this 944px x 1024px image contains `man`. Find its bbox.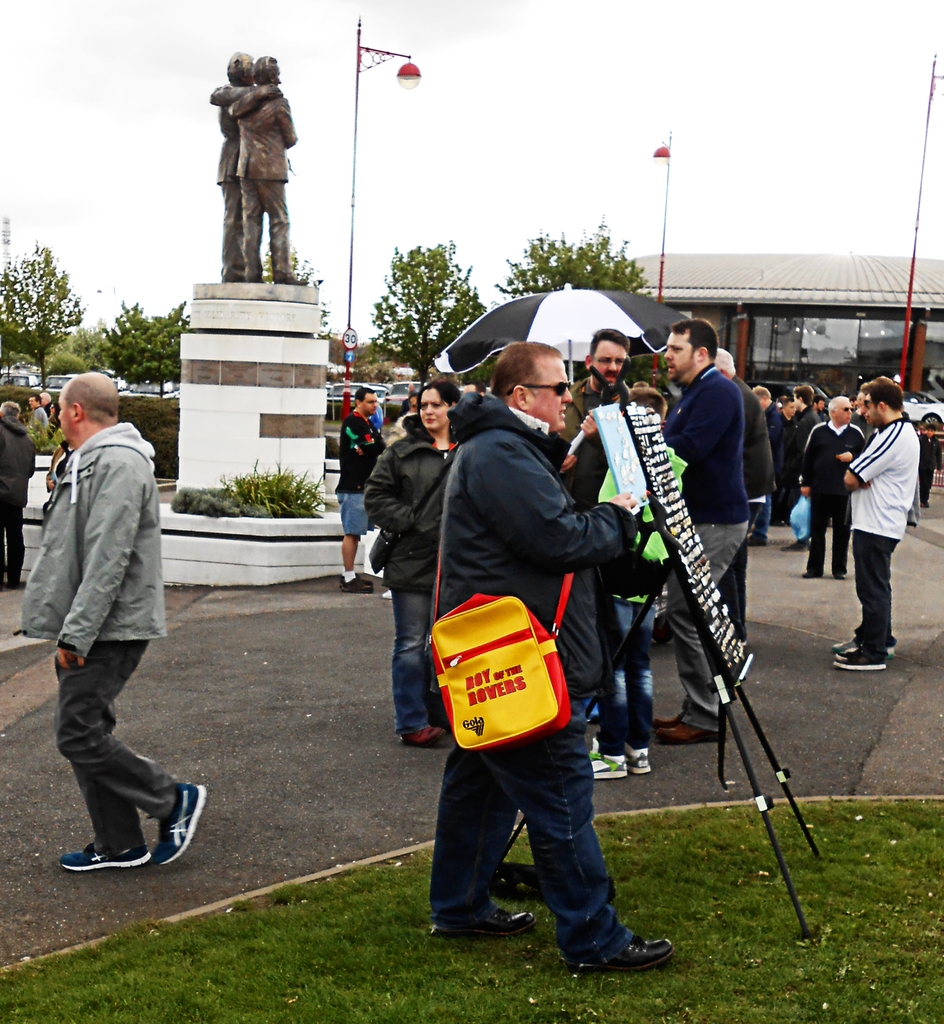
bbox(209, 53, 309, 284).
